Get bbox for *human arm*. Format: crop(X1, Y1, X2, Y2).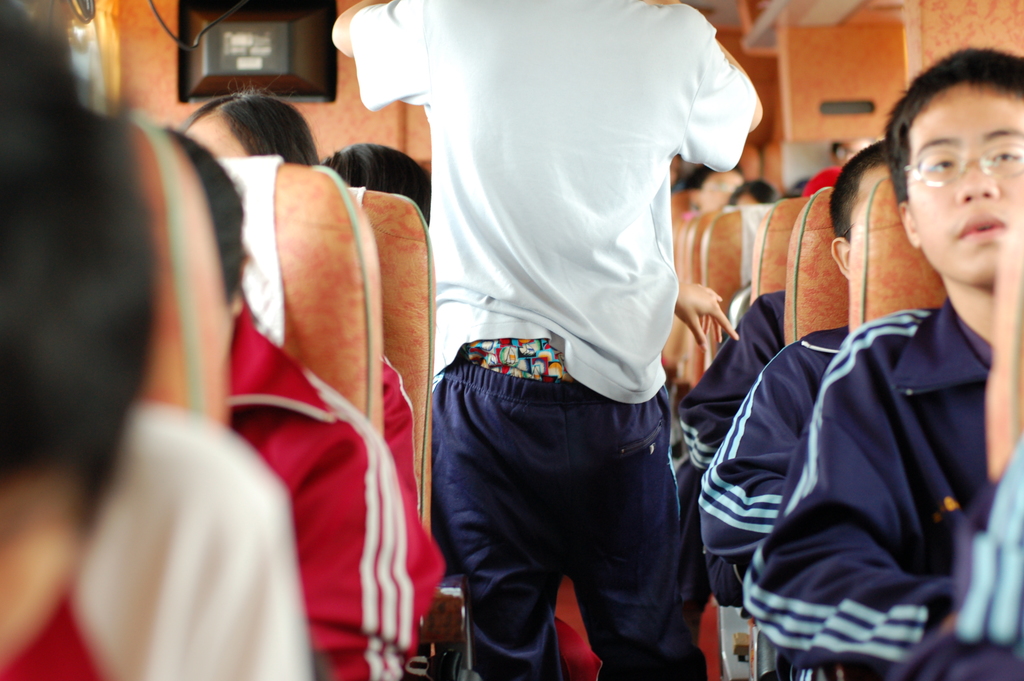
crop(380, 340, 420, 502).
